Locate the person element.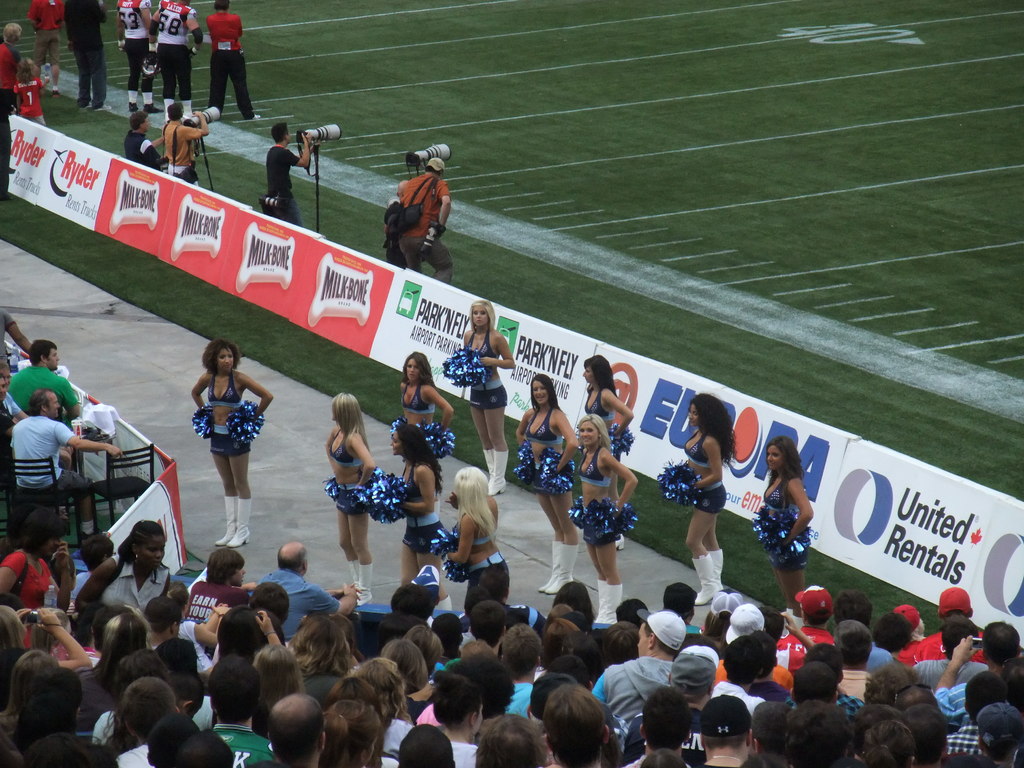
Element bbox: bbox=(397, 725, 458, 767).
